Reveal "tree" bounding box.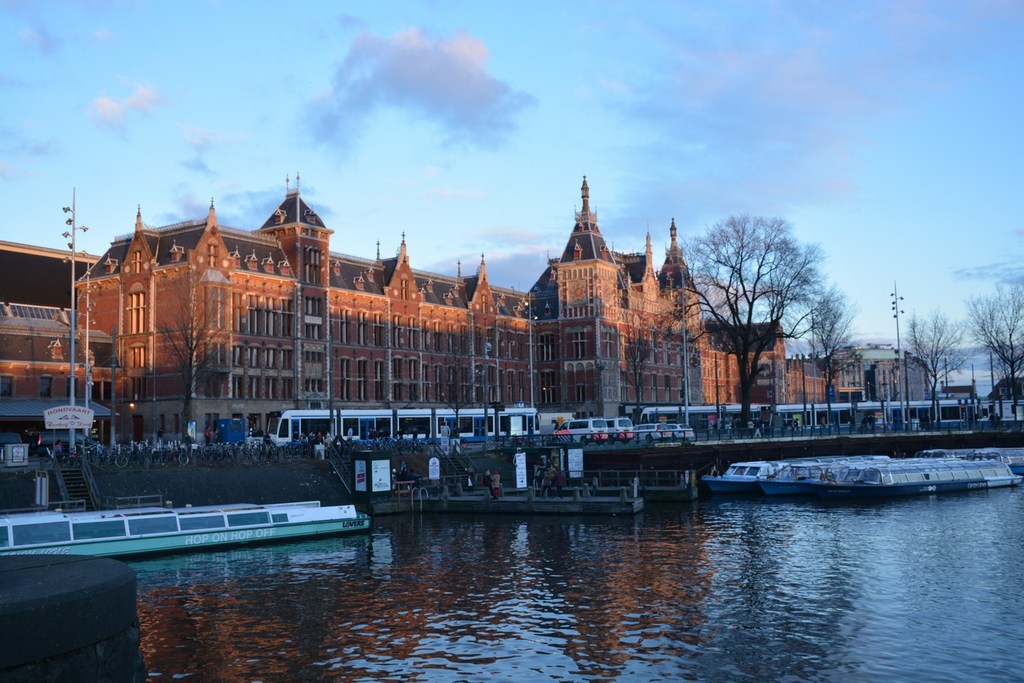
Revealed: <box>908,285,1023,426</box>.
